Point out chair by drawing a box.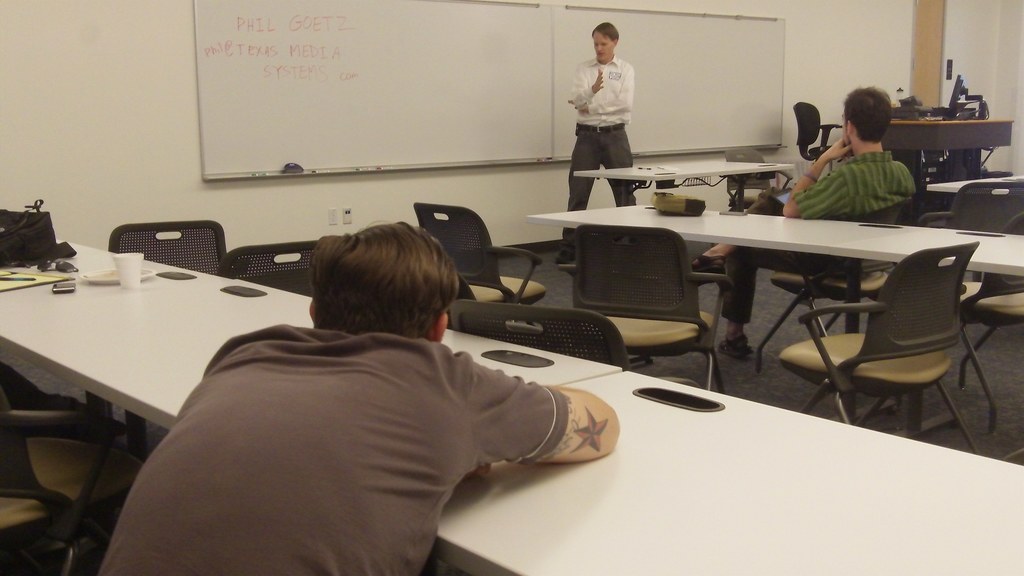
[720,142,775,204].
